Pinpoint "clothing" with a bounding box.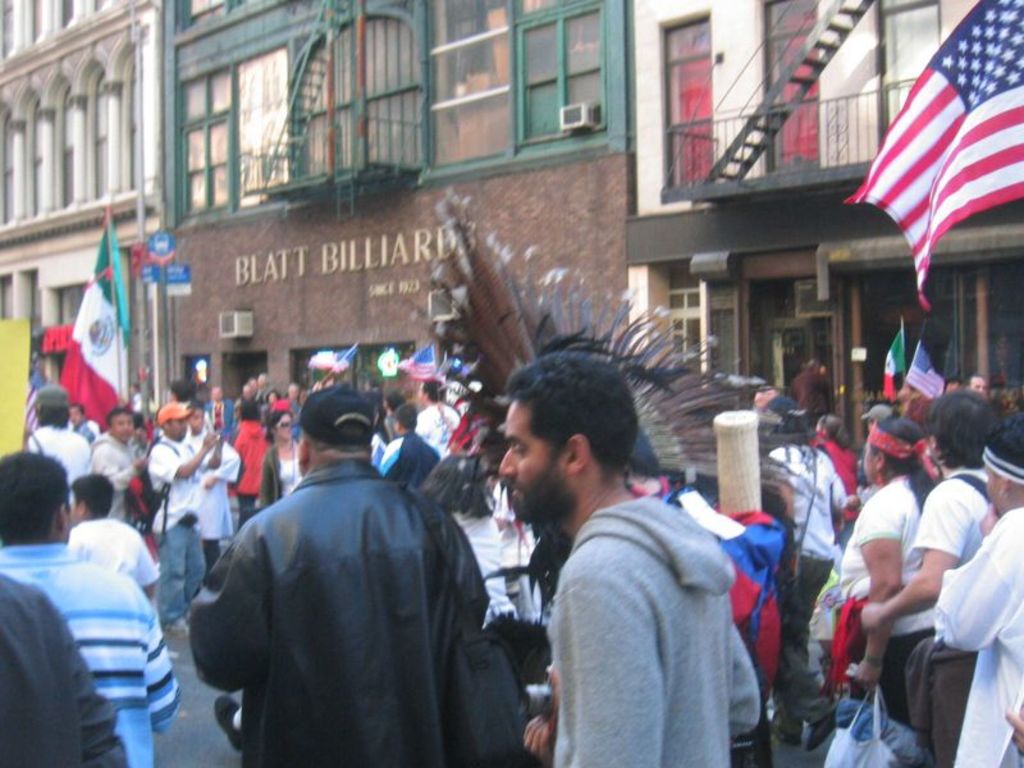
rect(543, 457, 783, 767).
